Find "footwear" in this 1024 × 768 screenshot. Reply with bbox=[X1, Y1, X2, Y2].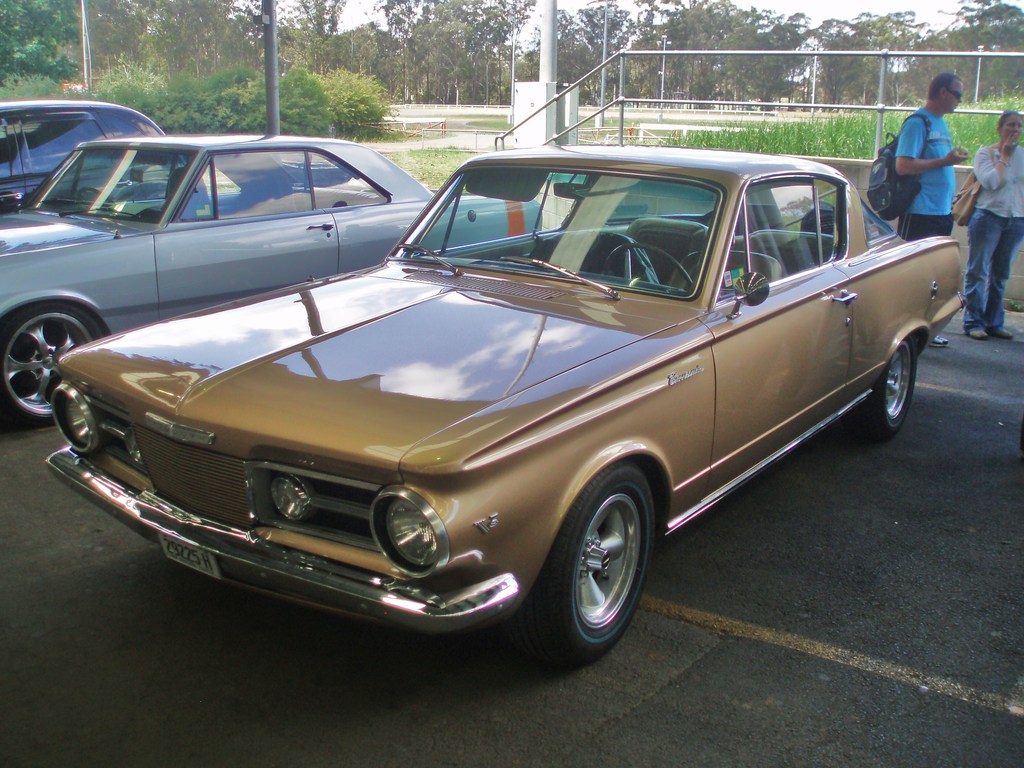
bbox=[991, 327, 1014, 342].
